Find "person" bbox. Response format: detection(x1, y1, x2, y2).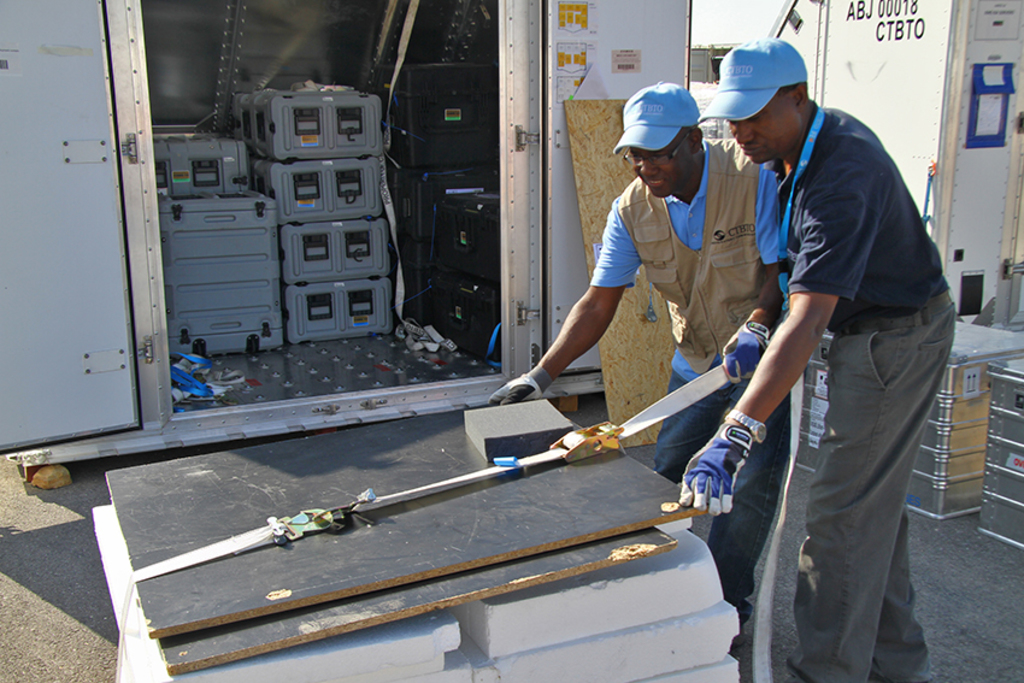
detection(677, 37, 957, 682).
